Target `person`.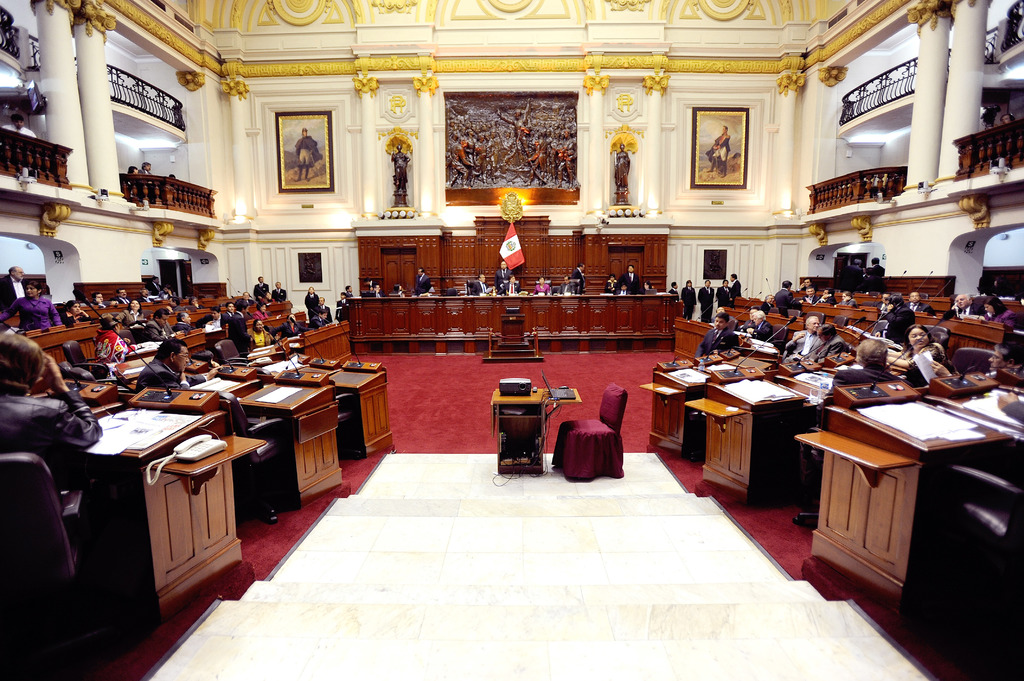
Target region: <region>304, 284, 318, 310</region>.
